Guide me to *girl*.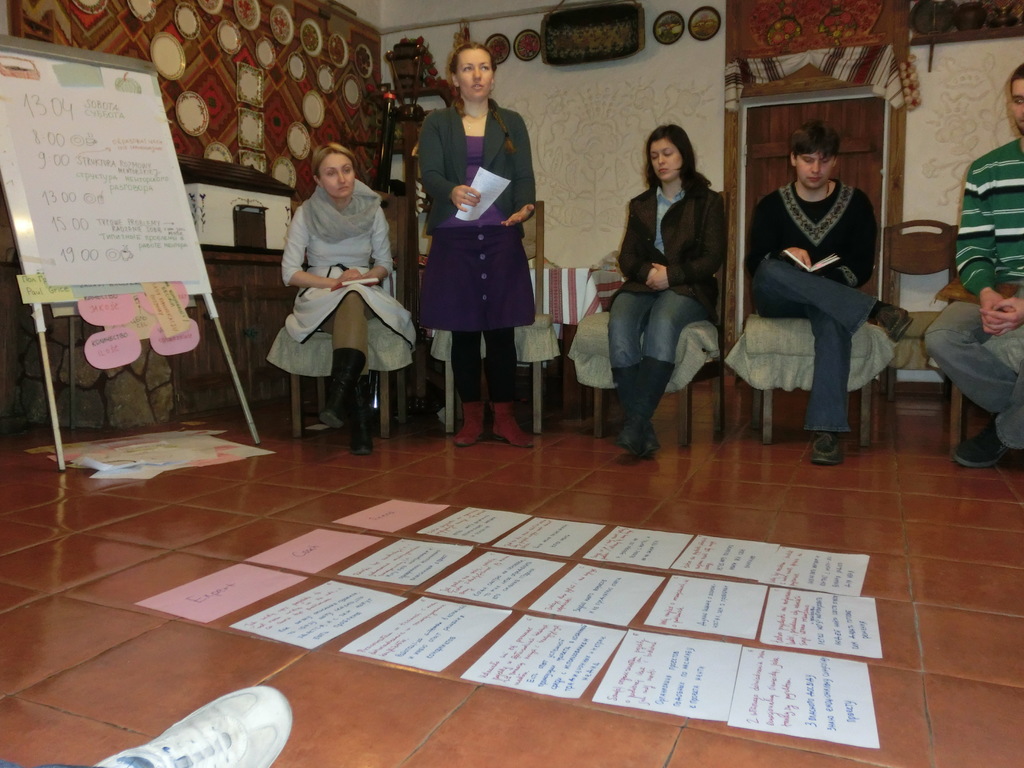
Guidance: crop(281, 141, 411, 455).
